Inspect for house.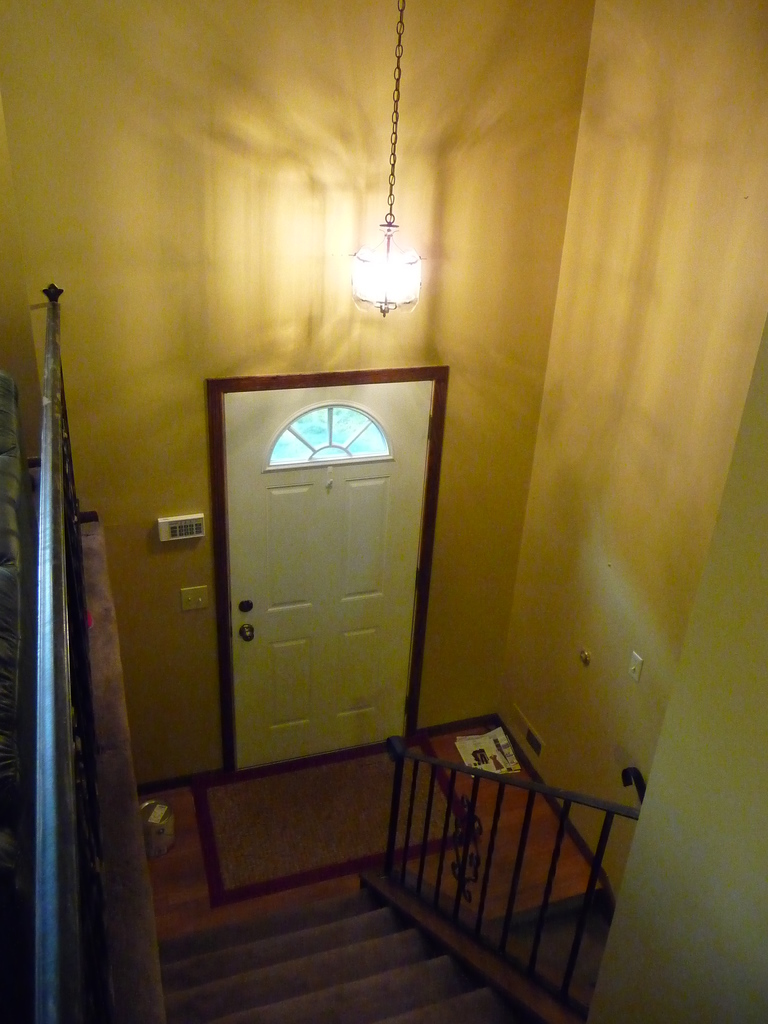
Inspection: 0 0 767 1023.
